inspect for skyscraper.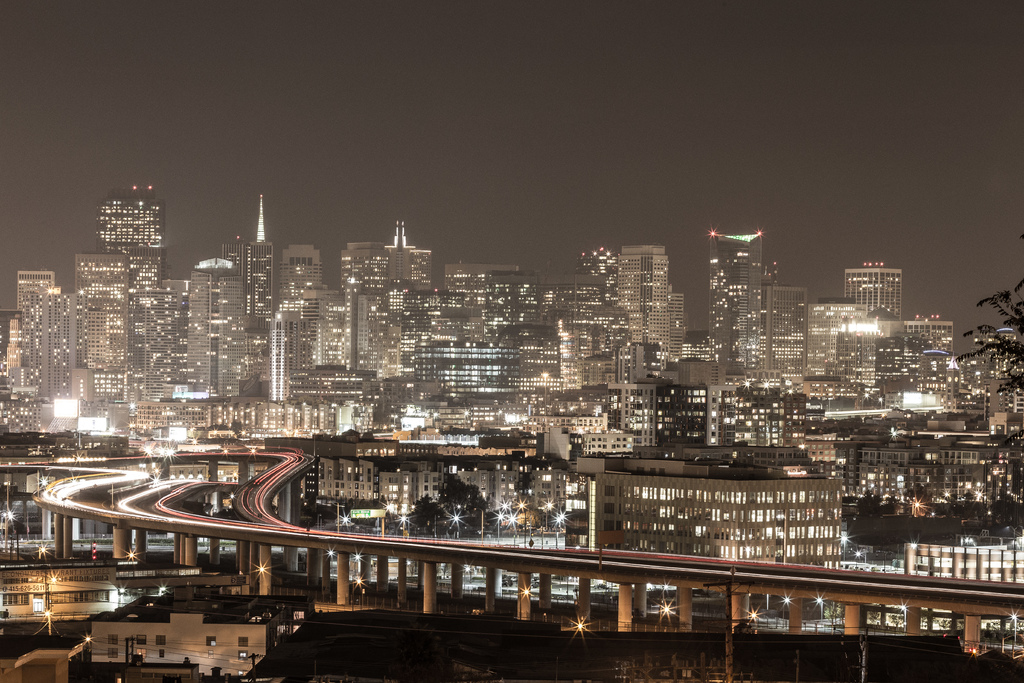
Inspection: [x1=710, y1=229, x2=763, y2=370].
